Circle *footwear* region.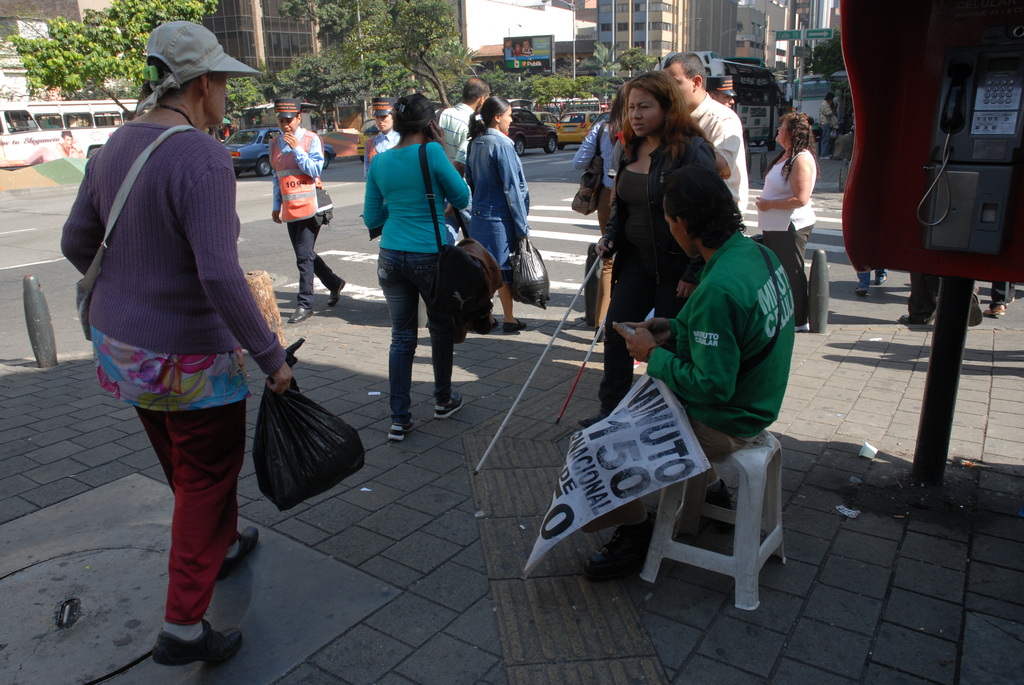
Region: left=210, top=530, right=261, bottom=581.
